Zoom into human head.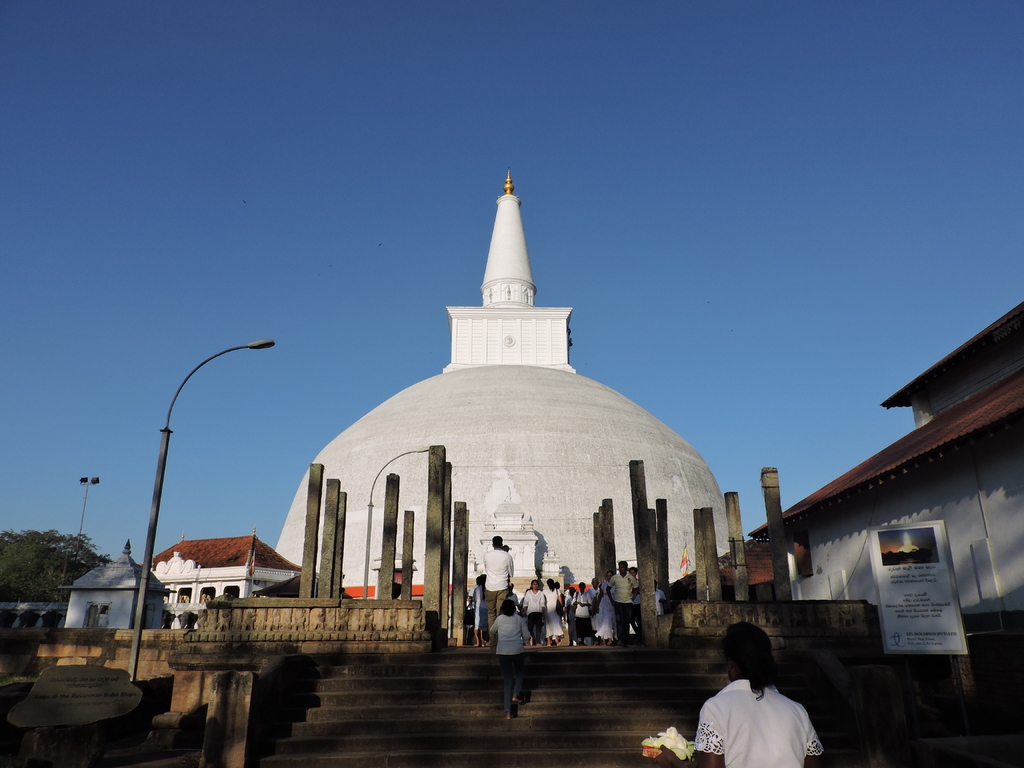
Zoom target: {"left": 719, "top": 621, "right": 780, "bottom": 699}.
